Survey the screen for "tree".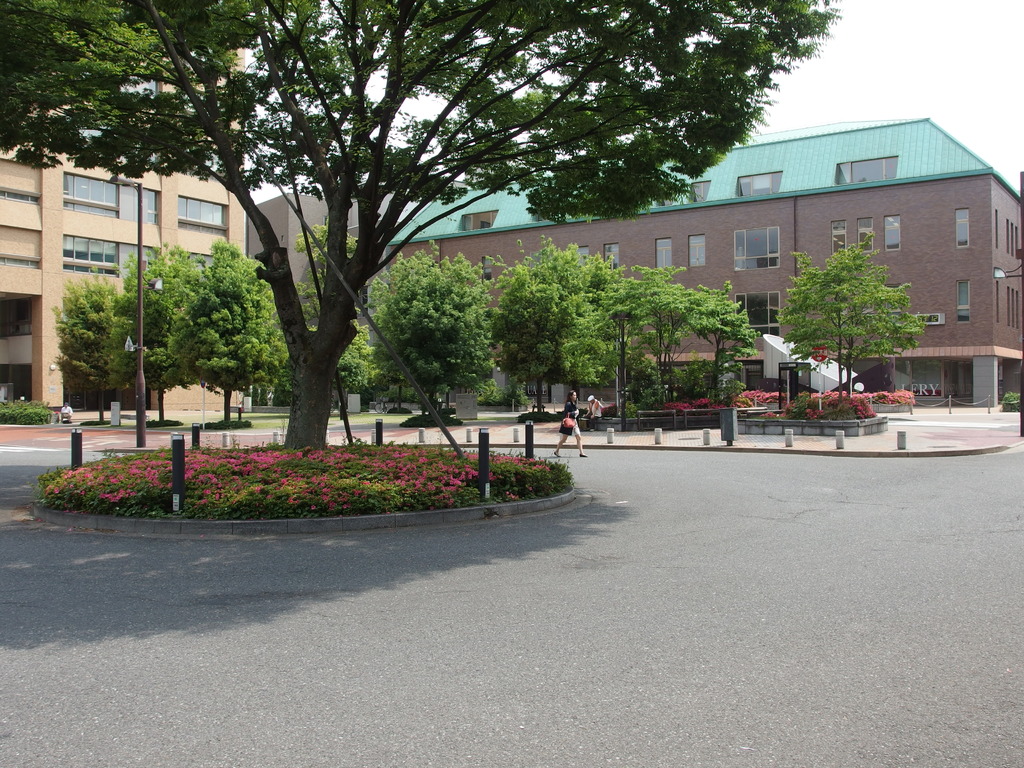
Survey found: <bbox>282, 213, 378, 424</bbox>.
